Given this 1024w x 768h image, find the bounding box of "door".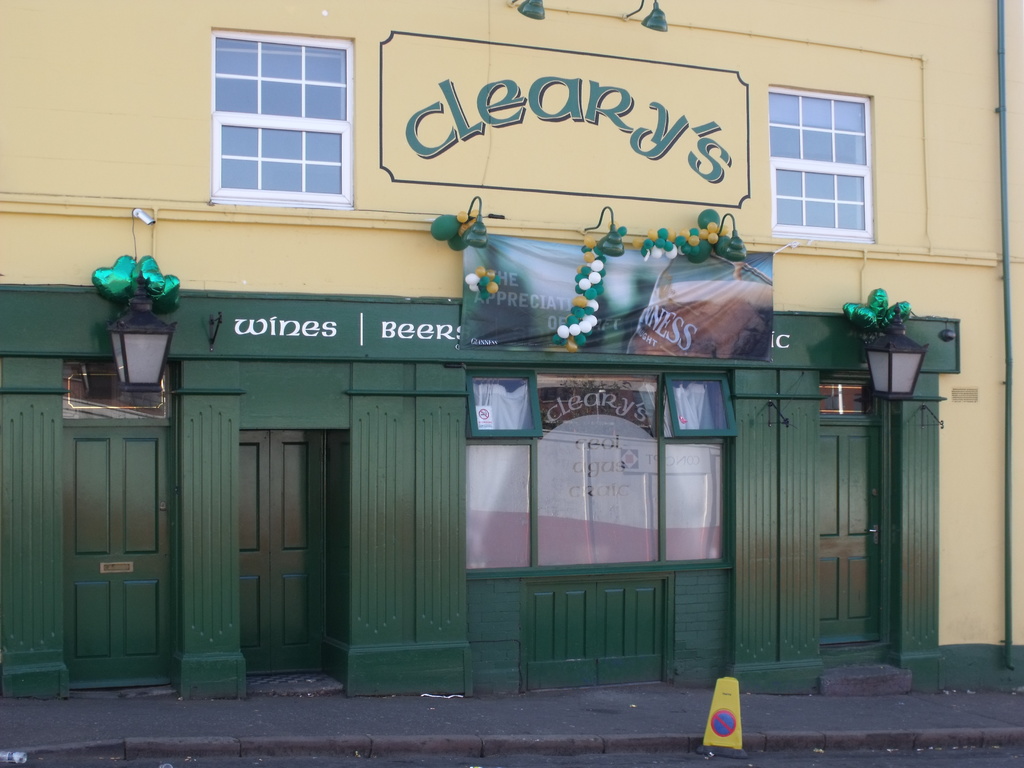
236,430,350,672.
